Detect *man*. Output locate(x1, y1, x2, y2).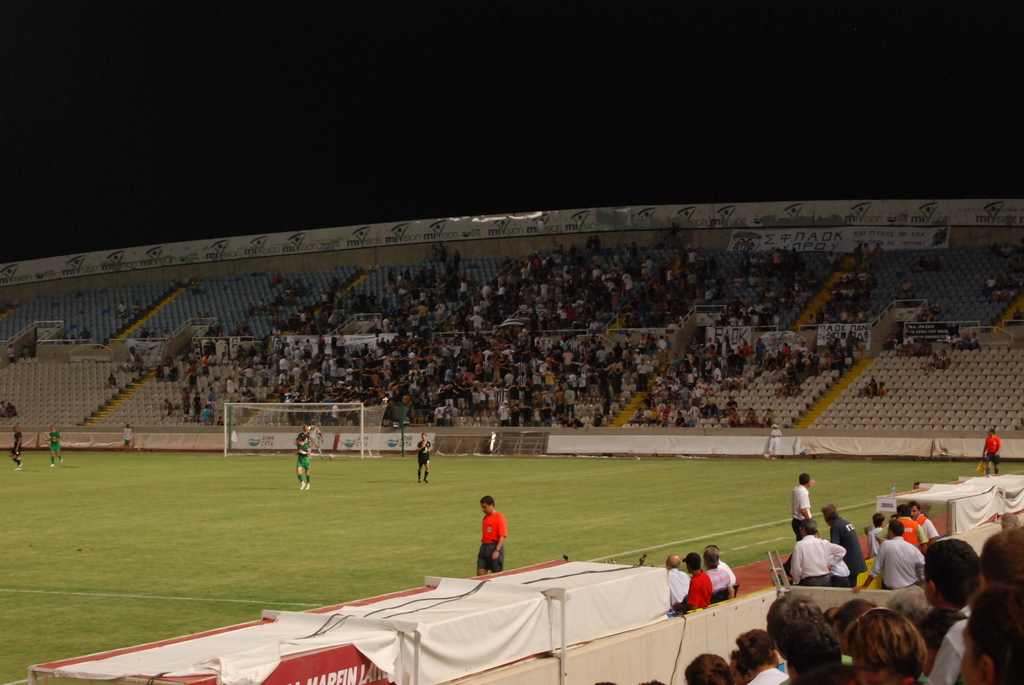
locate(413, 430, 435, 485).
